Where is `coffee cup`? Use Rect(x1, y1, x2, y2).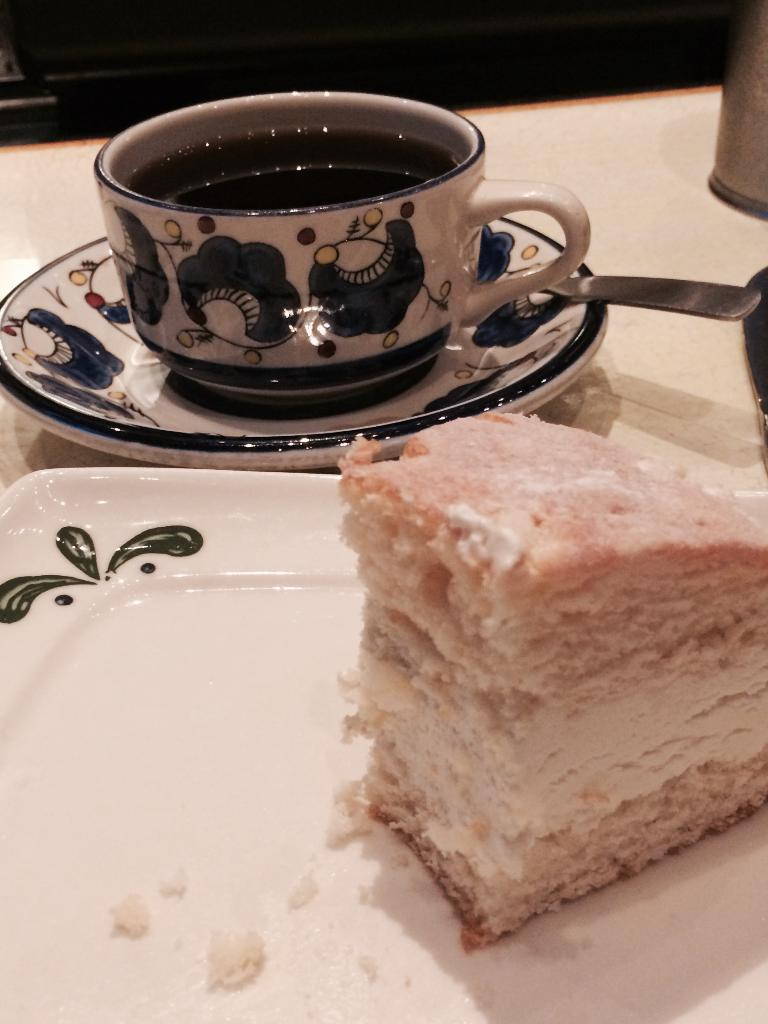
Rect(90, 90, 594, 404).
